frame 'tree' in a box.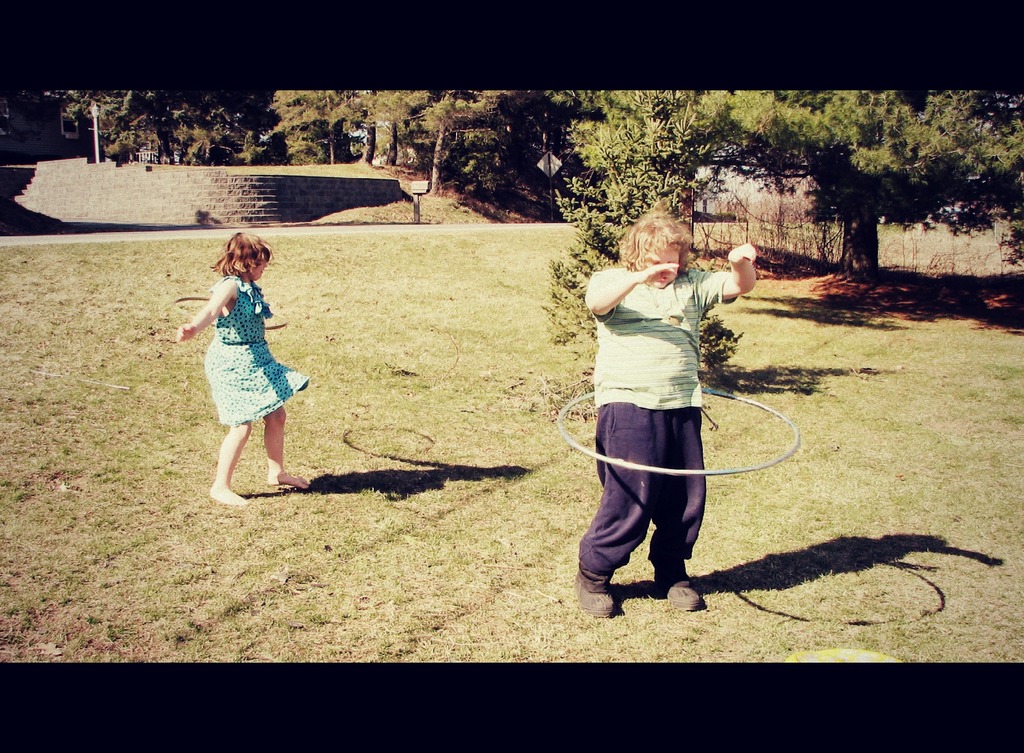
{"x1": 683, "y1": 85, "x2": 1023, "y2": 284}.
